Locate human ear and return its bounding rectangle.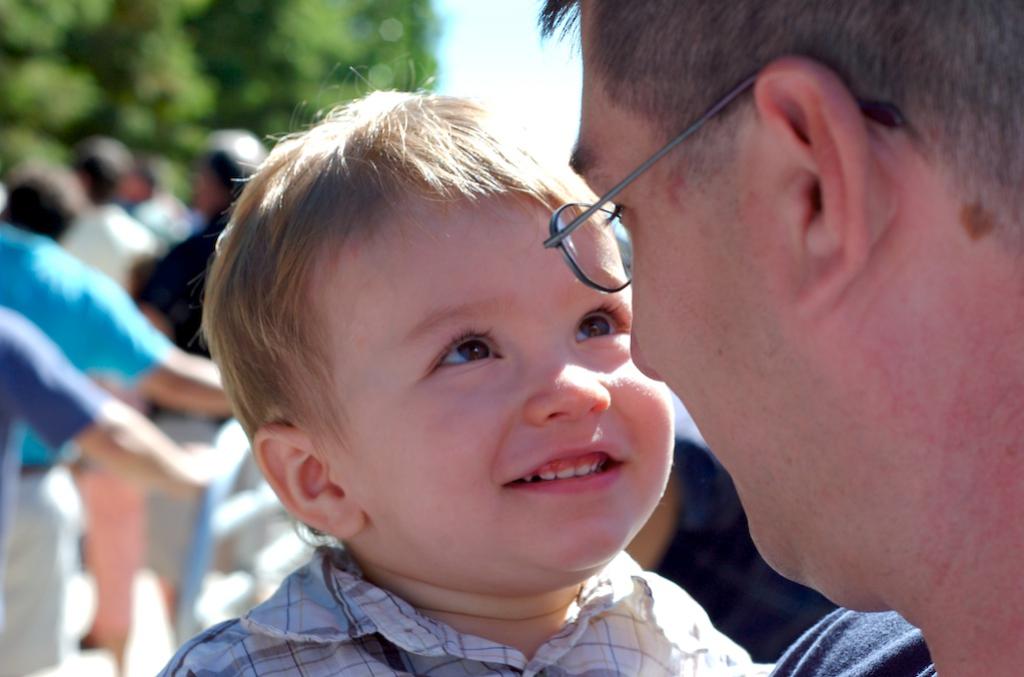
754, 56, 897, 311.
